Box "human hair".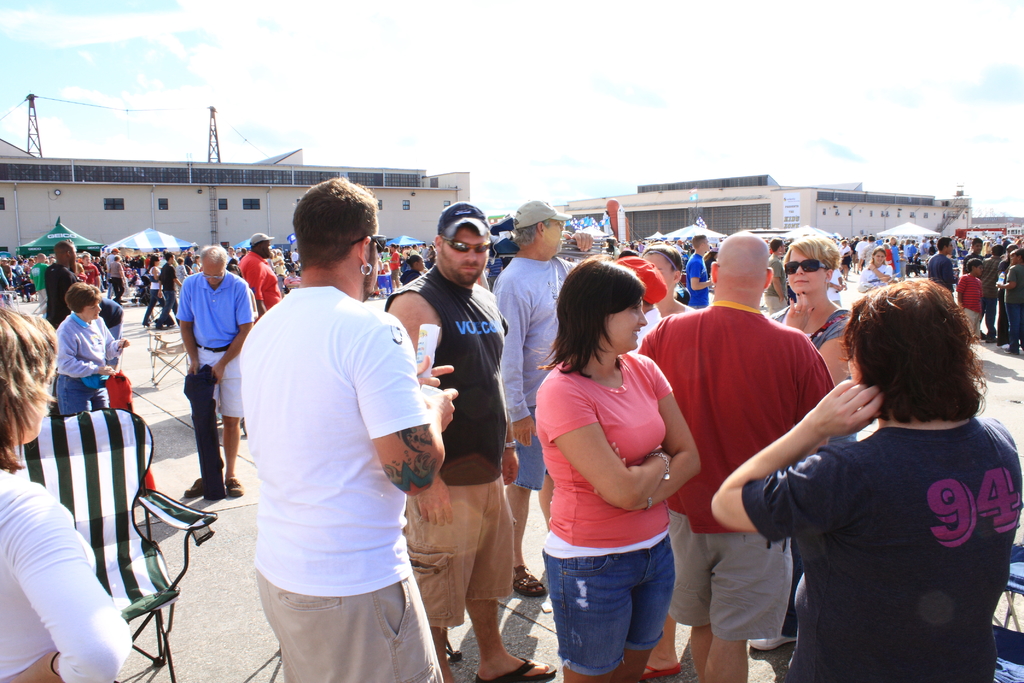
rect(540, 256, 644, 375).
